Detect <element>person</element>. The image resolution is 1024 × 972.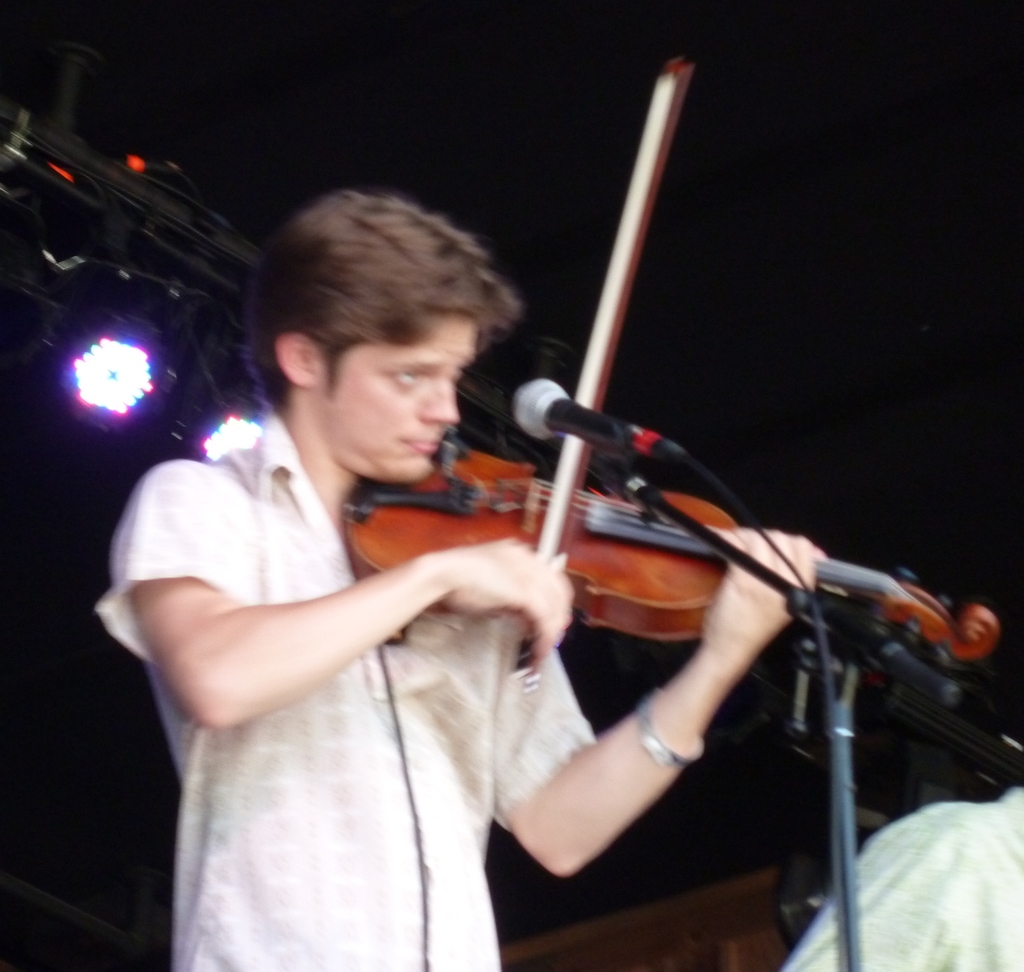
<box>307,151,891,882</box>.
